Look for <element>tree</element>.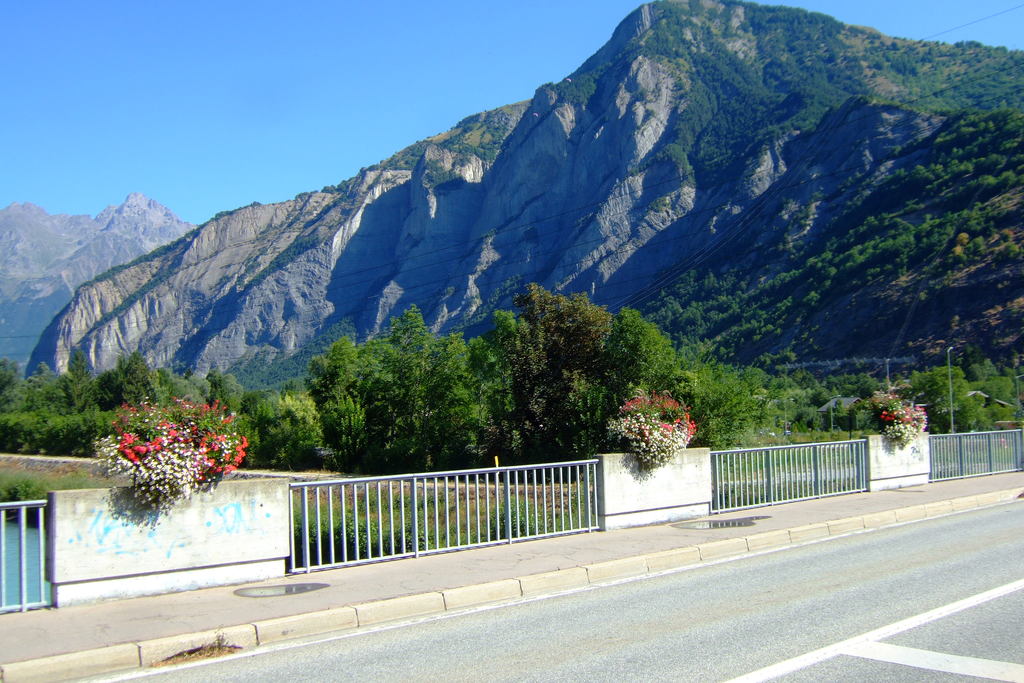
Found: {"left": 93, "top": 370, "right": 124, "bottom": 411}.
